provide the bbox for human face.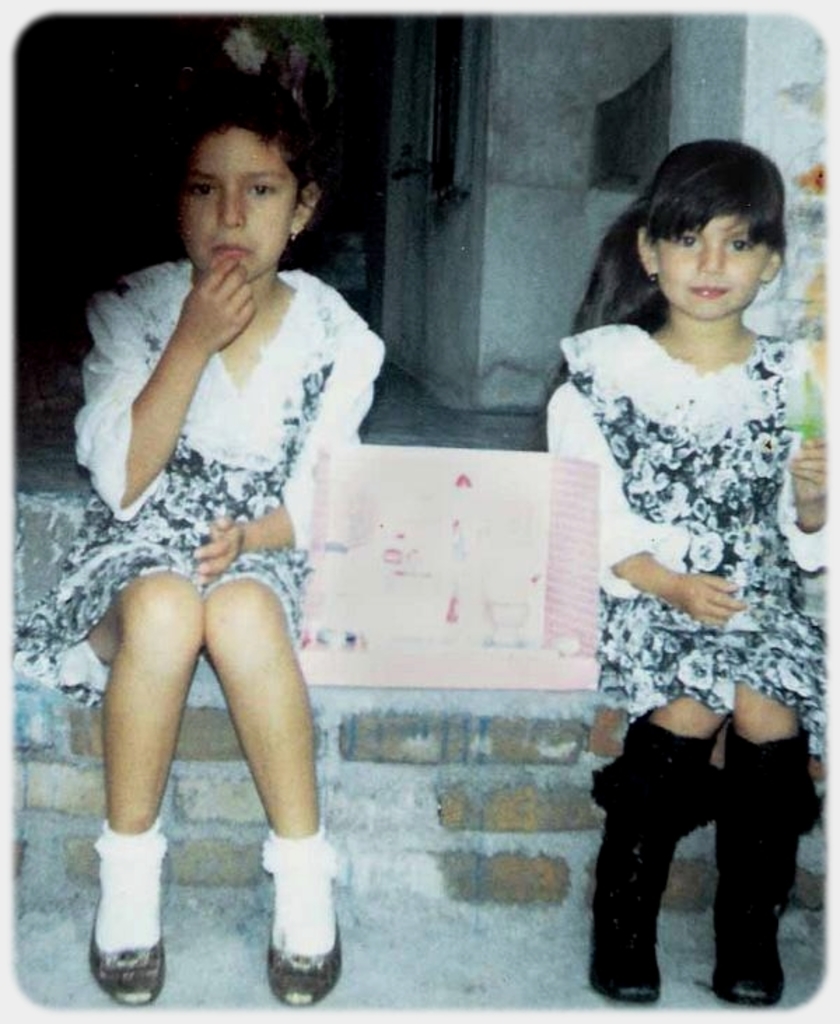
(x1=185, y1=132, x2=295, y2=276).
